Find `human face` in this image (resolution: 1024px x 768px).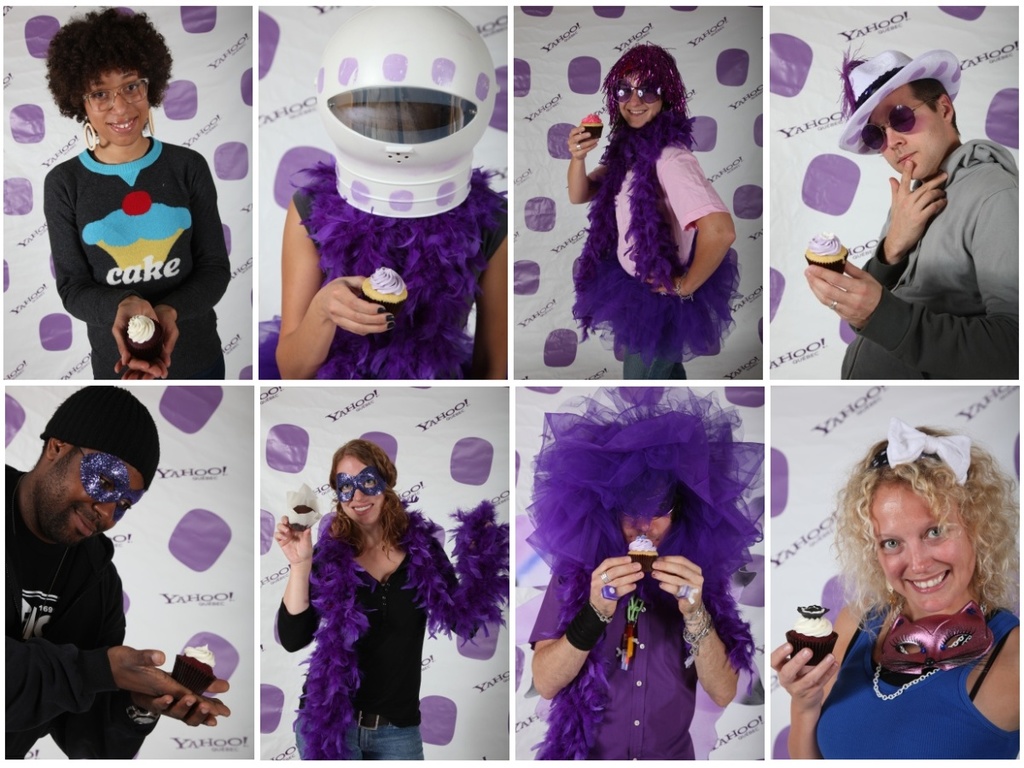
box=[869, 61, 948, 189].
